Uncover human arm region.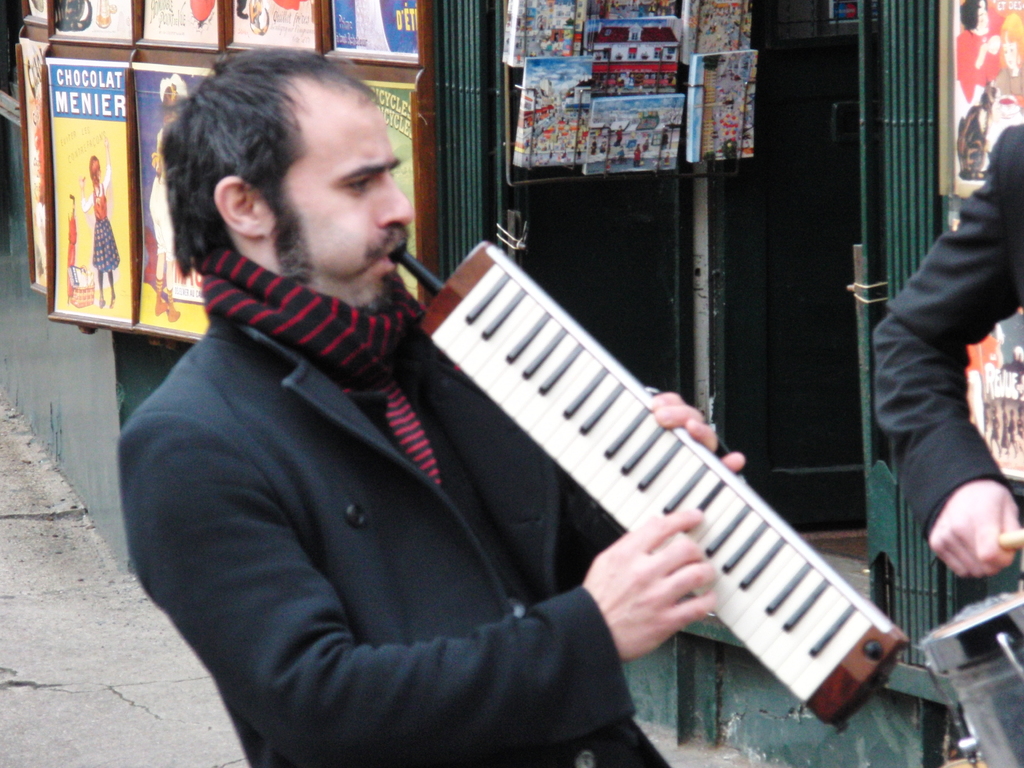
Uncovered: [866,206,1016,568].
